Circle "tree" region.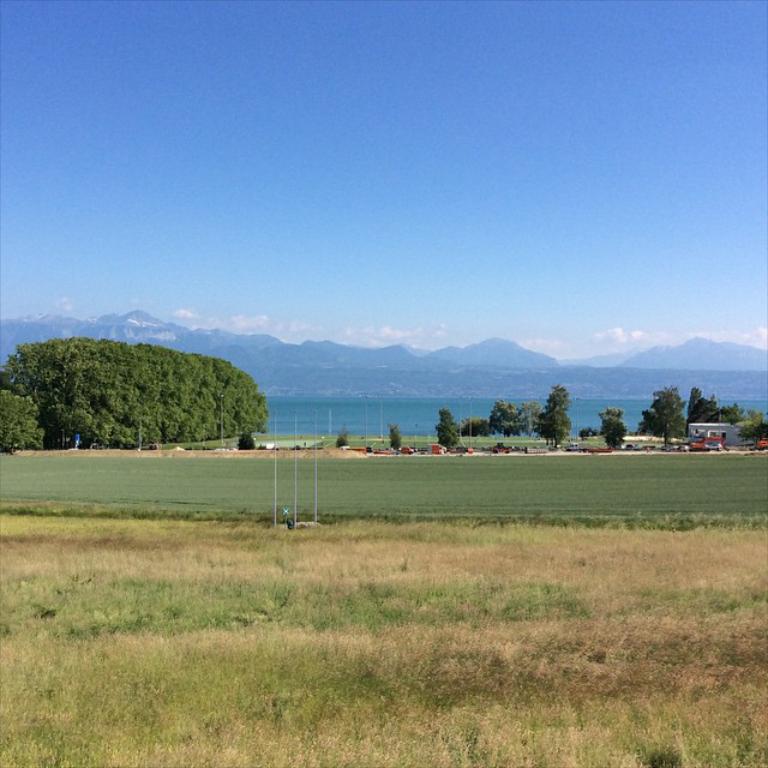
Region: BBox(637, 385, 692, 442).
